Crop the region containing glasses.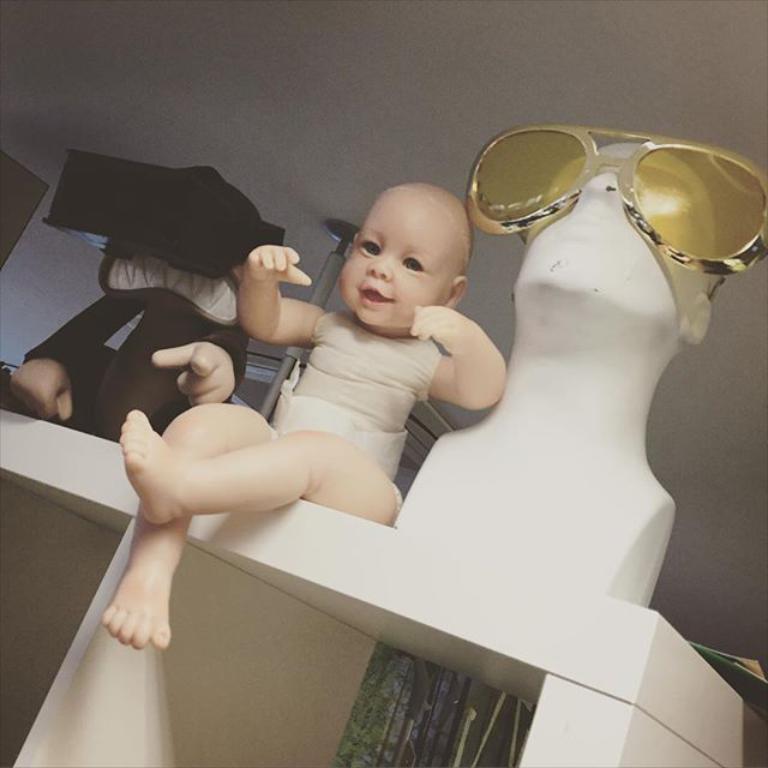
Crop region: 449:133:746:230.
